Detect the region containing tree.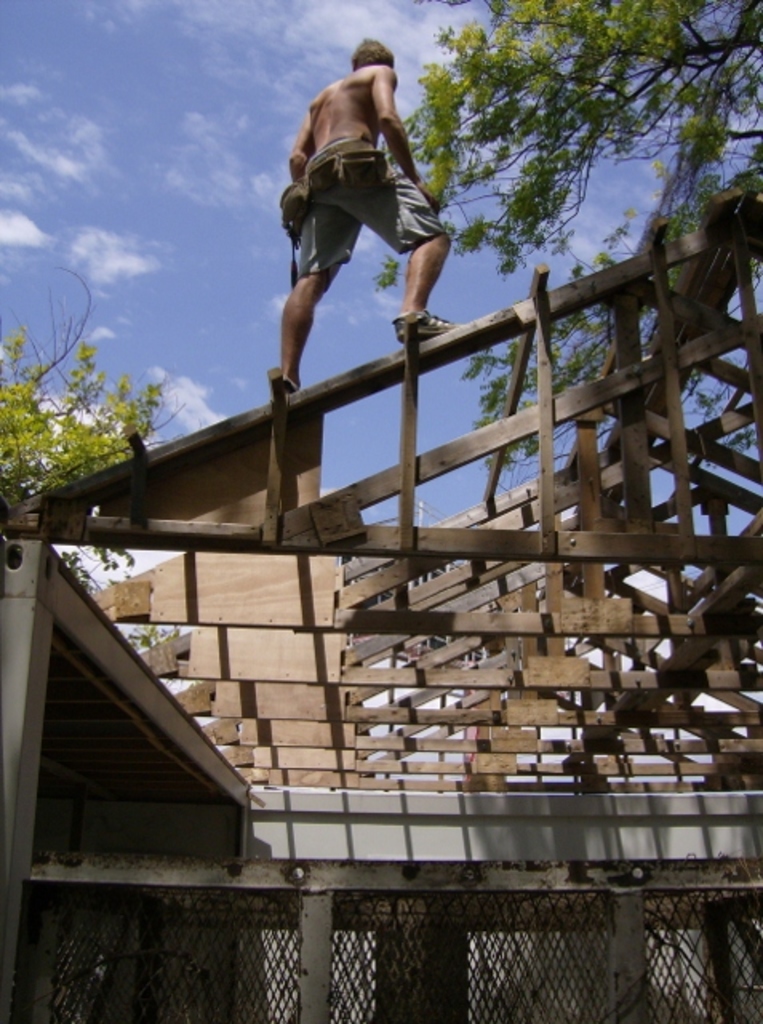
box(58, 544, 178, 661).
